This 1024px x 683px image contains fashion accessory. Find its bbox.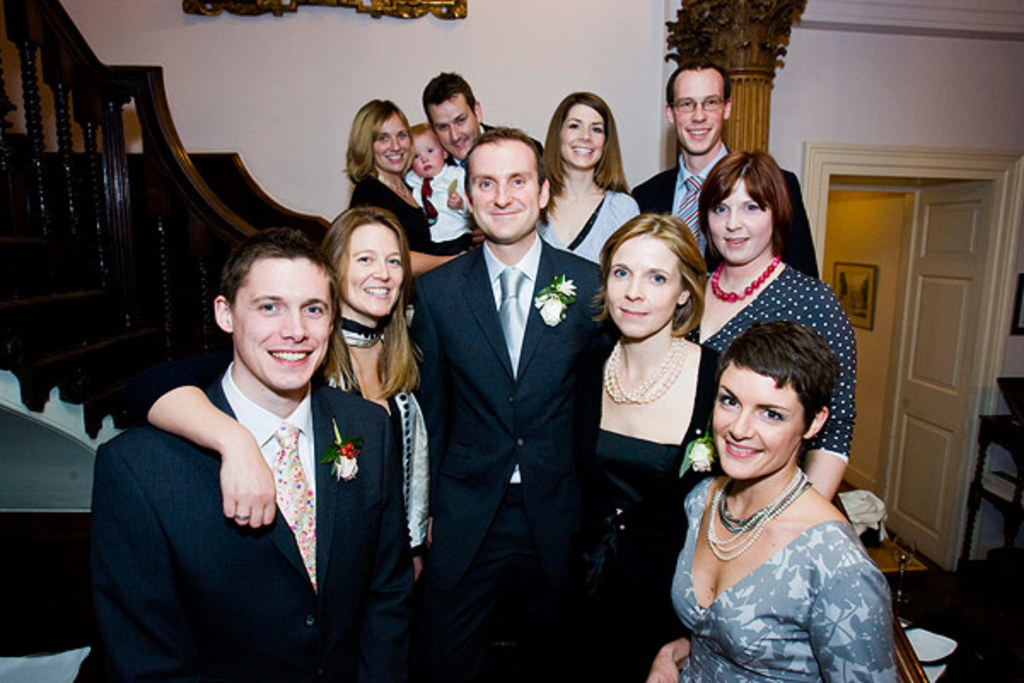
crop(705, 466, 812, 560).
